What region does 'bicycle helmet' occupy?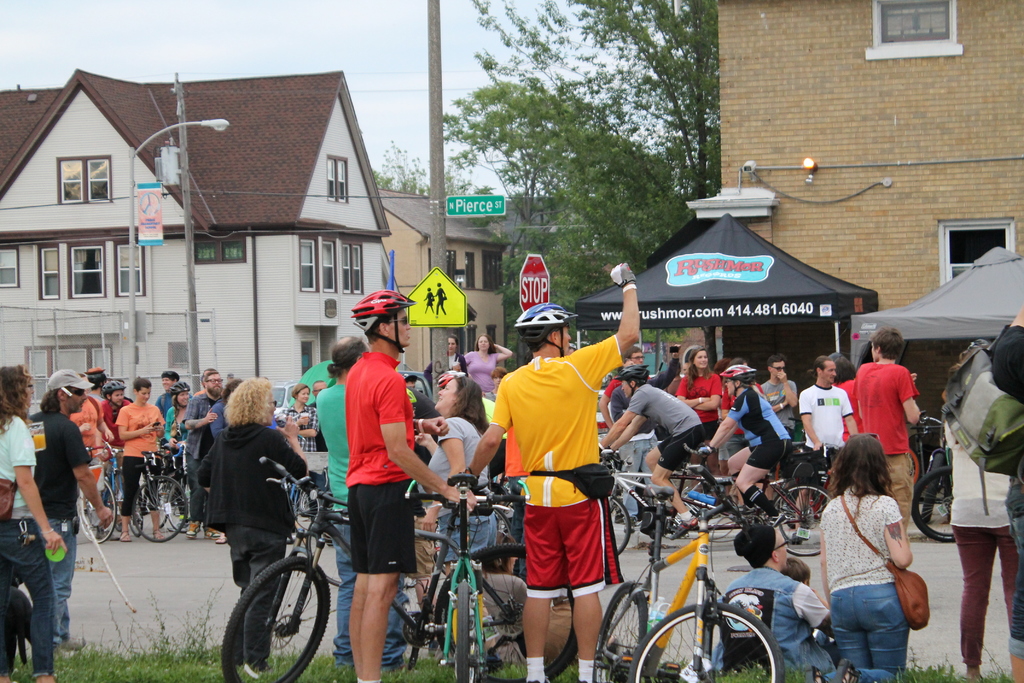
(left=718, top=363, right=757, bottom=385).
